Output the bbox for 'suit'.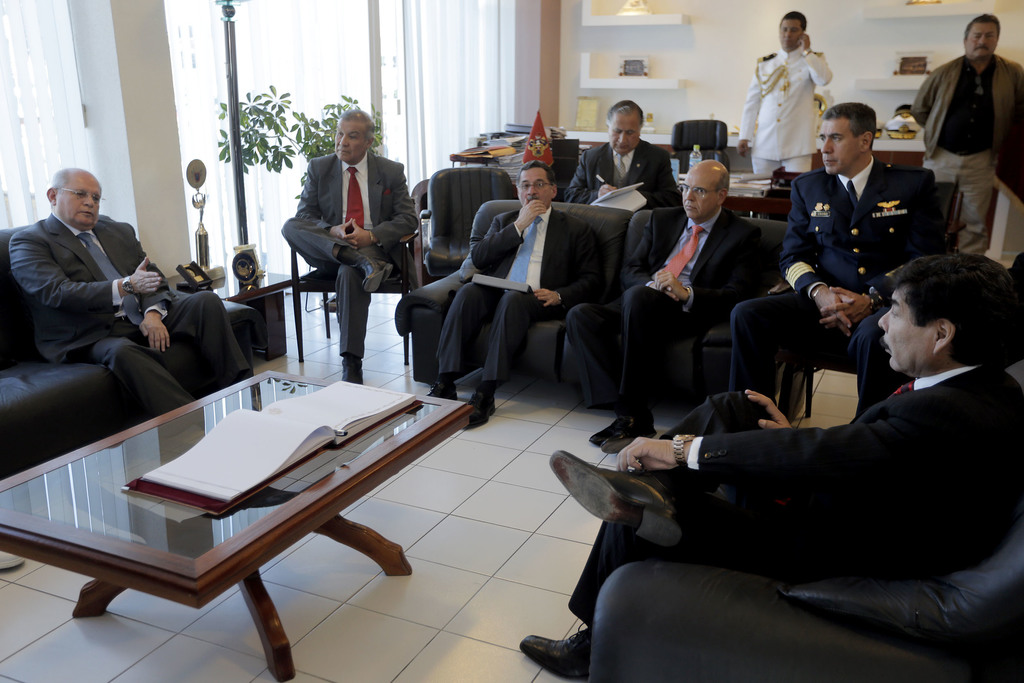
x1=276, y1=119, x2=411, y2=368.
